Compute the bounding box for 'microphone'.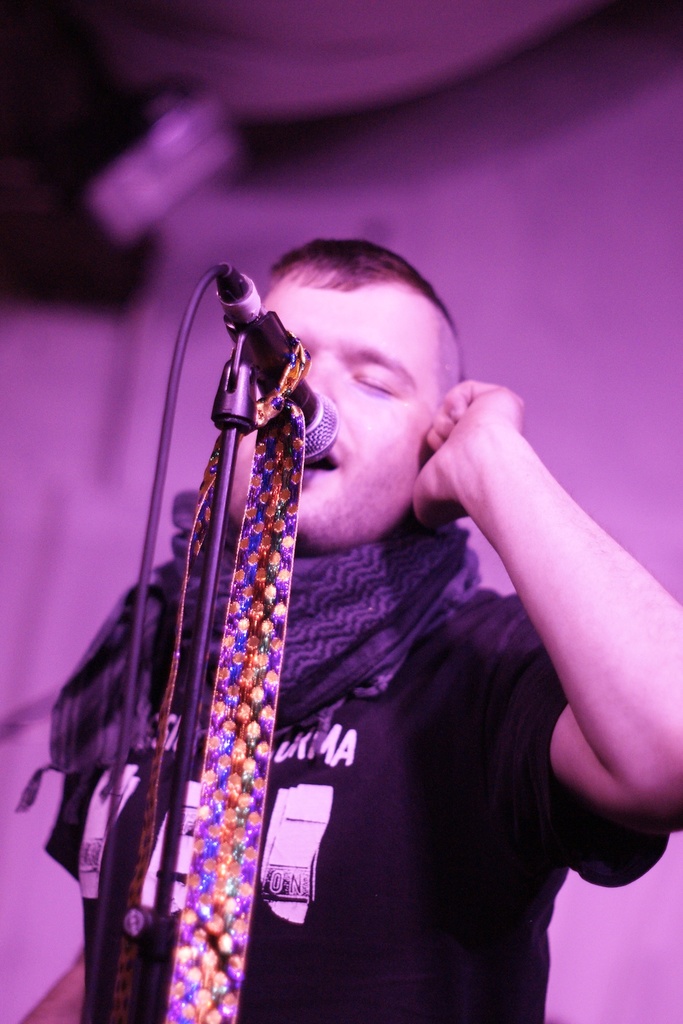
bbox(172, 267, 310, 423).
